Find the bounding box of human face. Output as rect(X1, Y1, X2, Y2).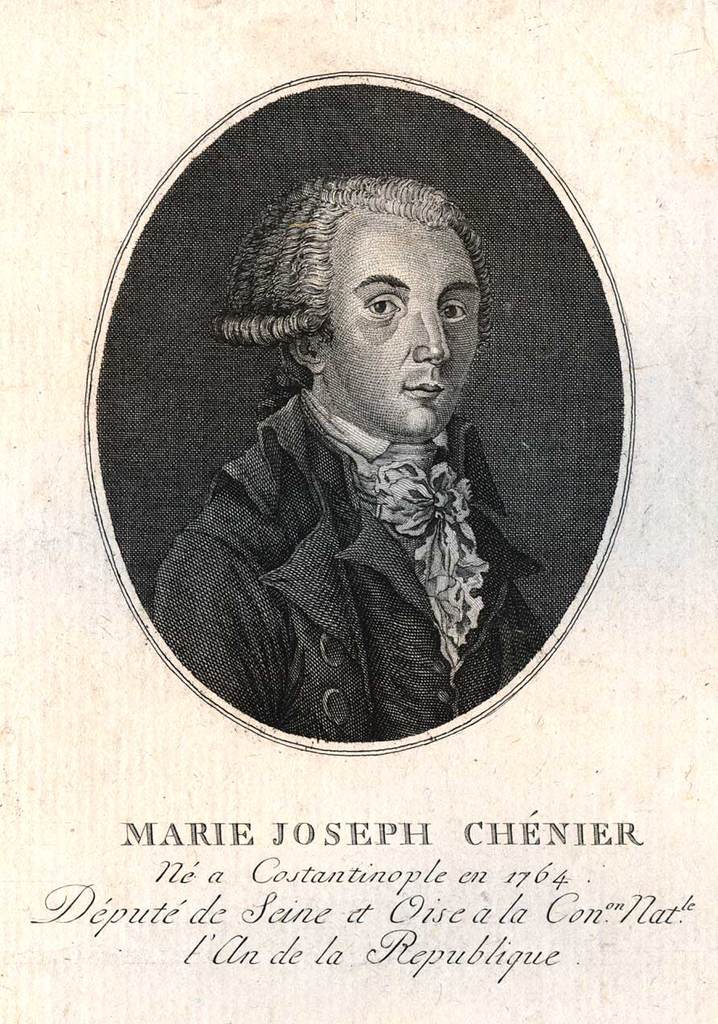
rect(321, 216, 481, 438).
